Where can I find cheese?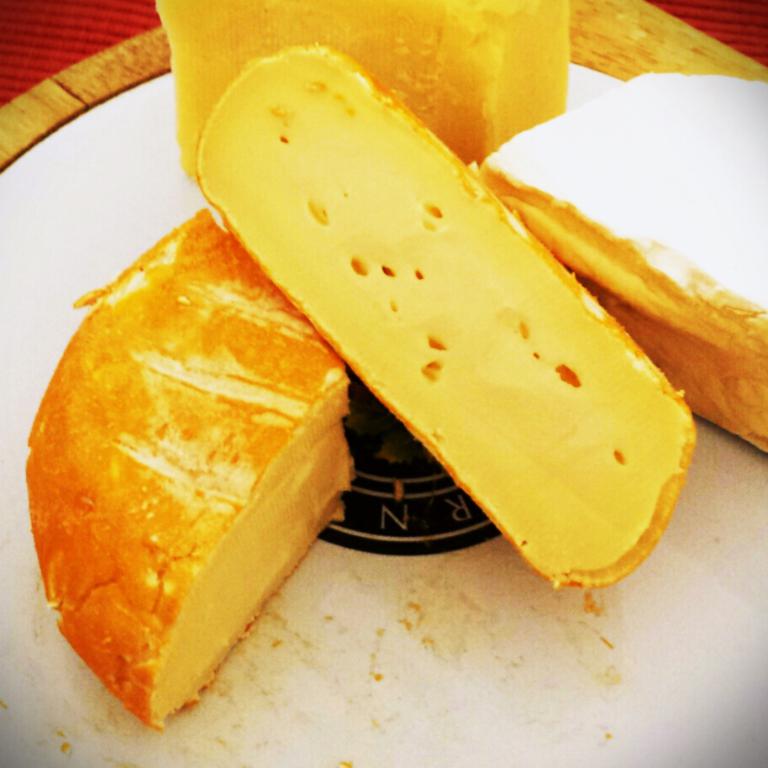
You can find it at (487, 64, 767, 455).
